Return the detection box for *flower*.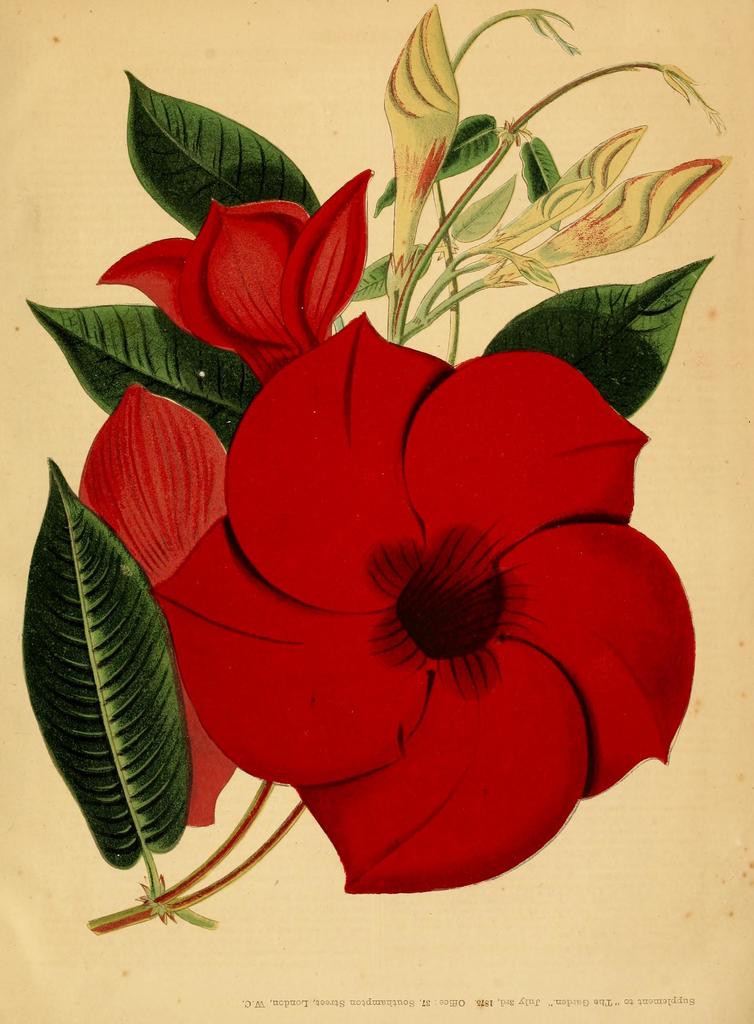
locate(94, 173, 372, 393).
